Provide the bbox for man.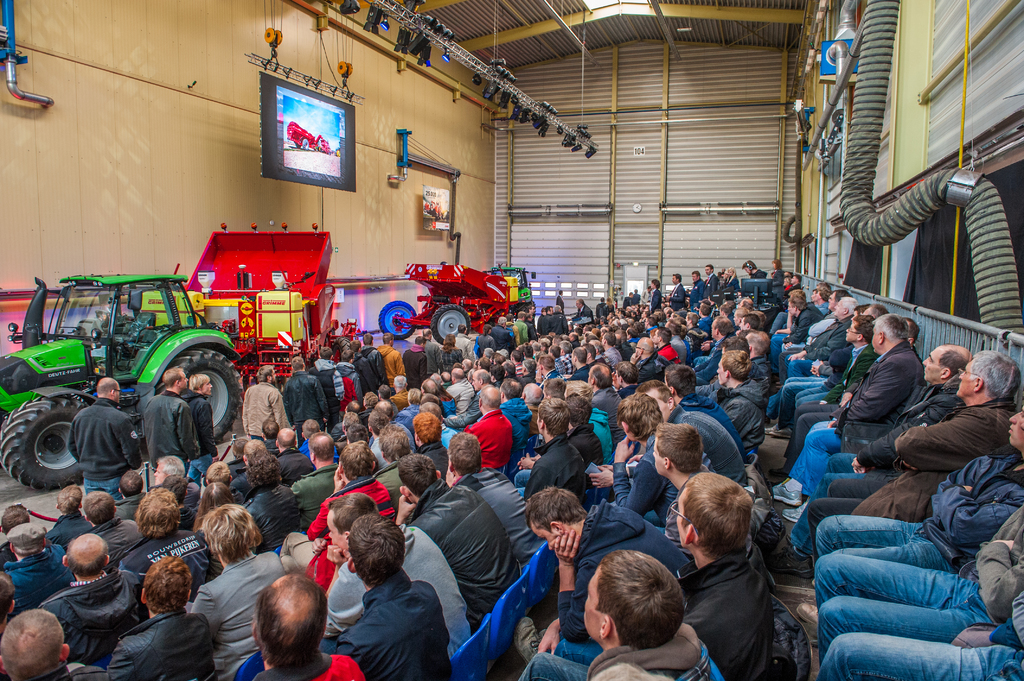
{"left": 817, "top": 588, "right": 1023, "bottom": 680}.
